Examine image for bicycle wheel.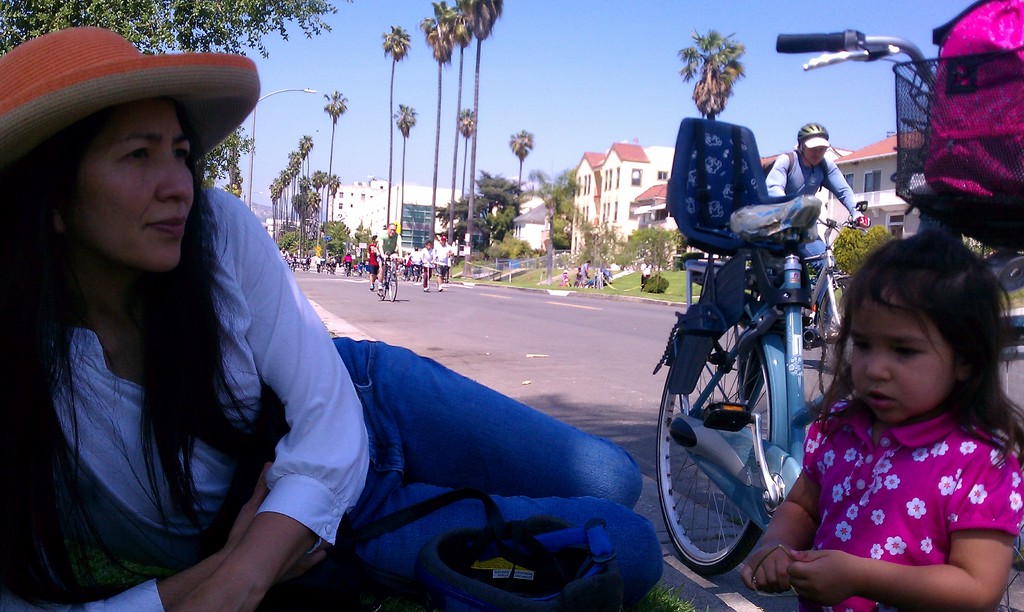
Examination result: pyautogui.locateOnScreen(378, 270, 386, 302).
